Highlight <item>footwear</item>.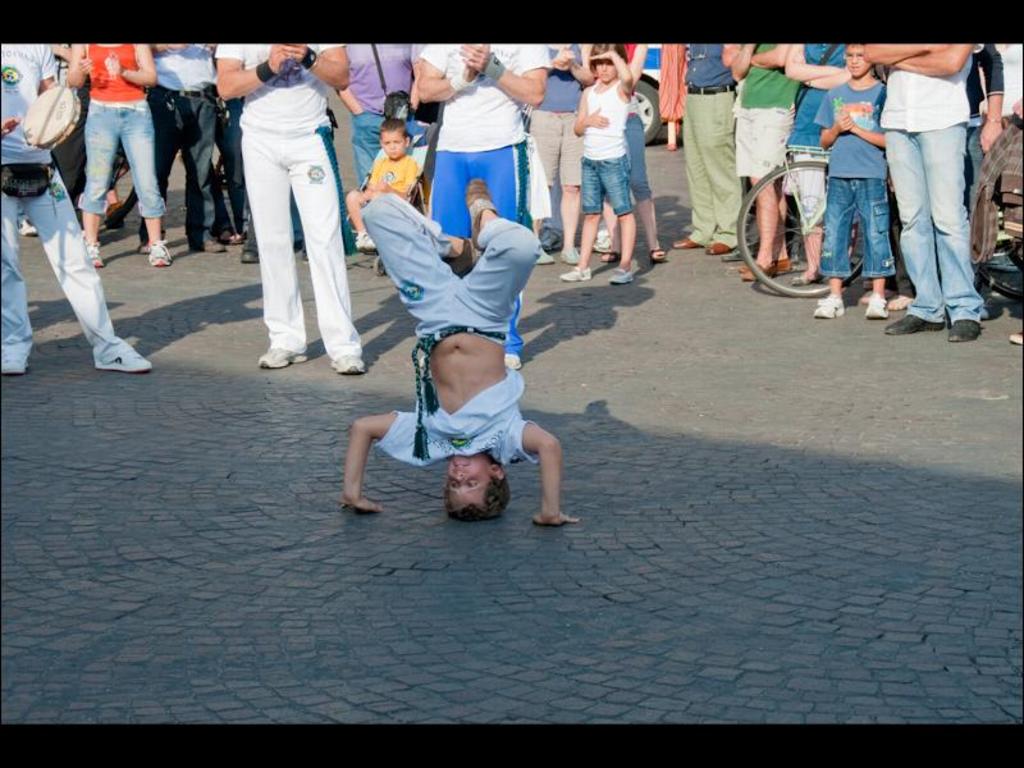
Highlighted region: 788/275/820/284.
